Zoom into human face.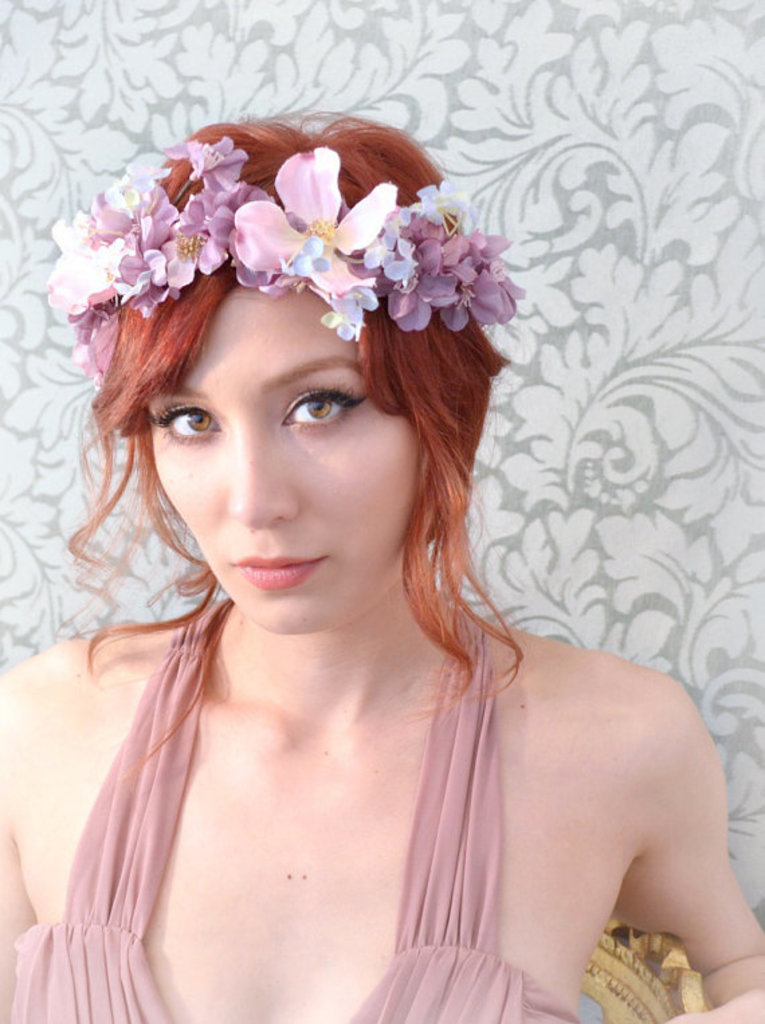
Zoom target: Rect(150, 274, 425, 633).
